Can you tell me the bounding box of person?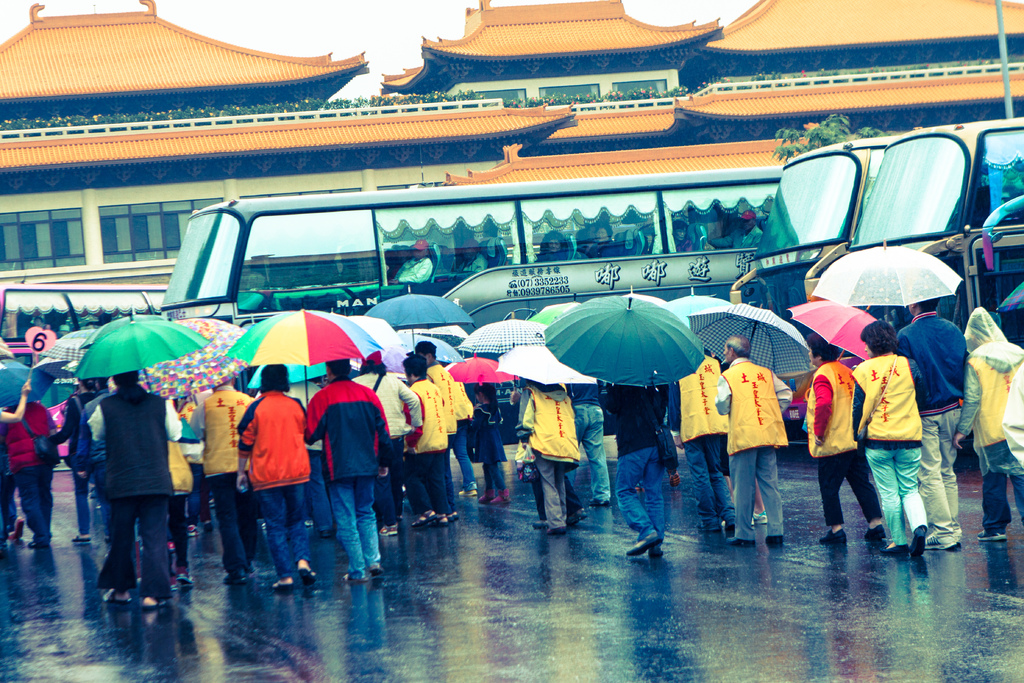
<bbox>236, 364, 313, 593</bbox>.
